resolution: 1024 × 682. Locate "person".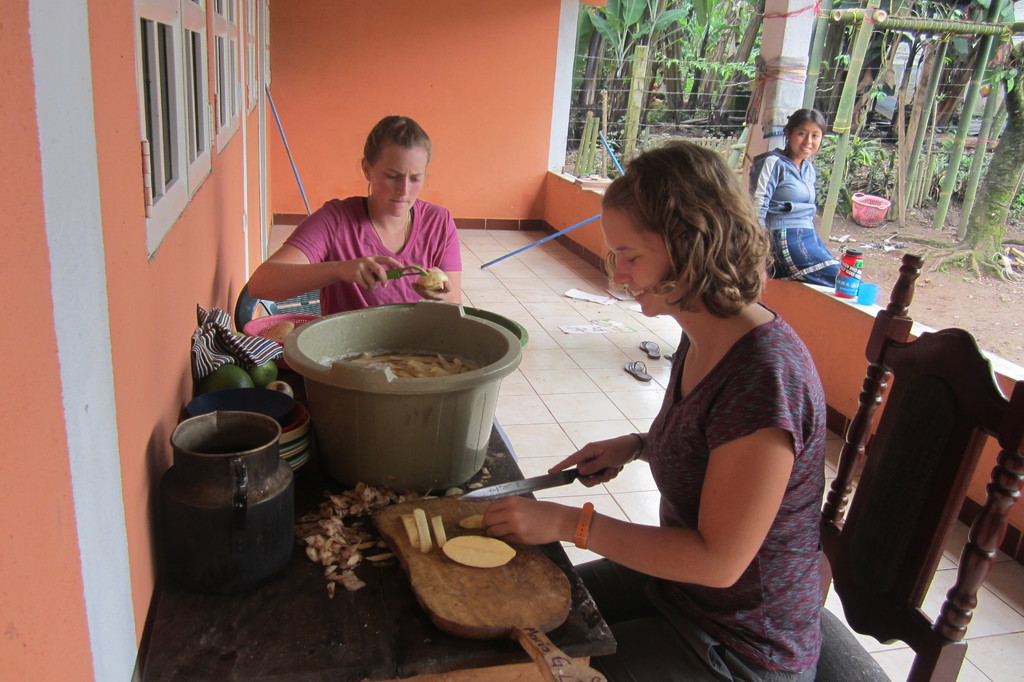
[481,133,824,681].
